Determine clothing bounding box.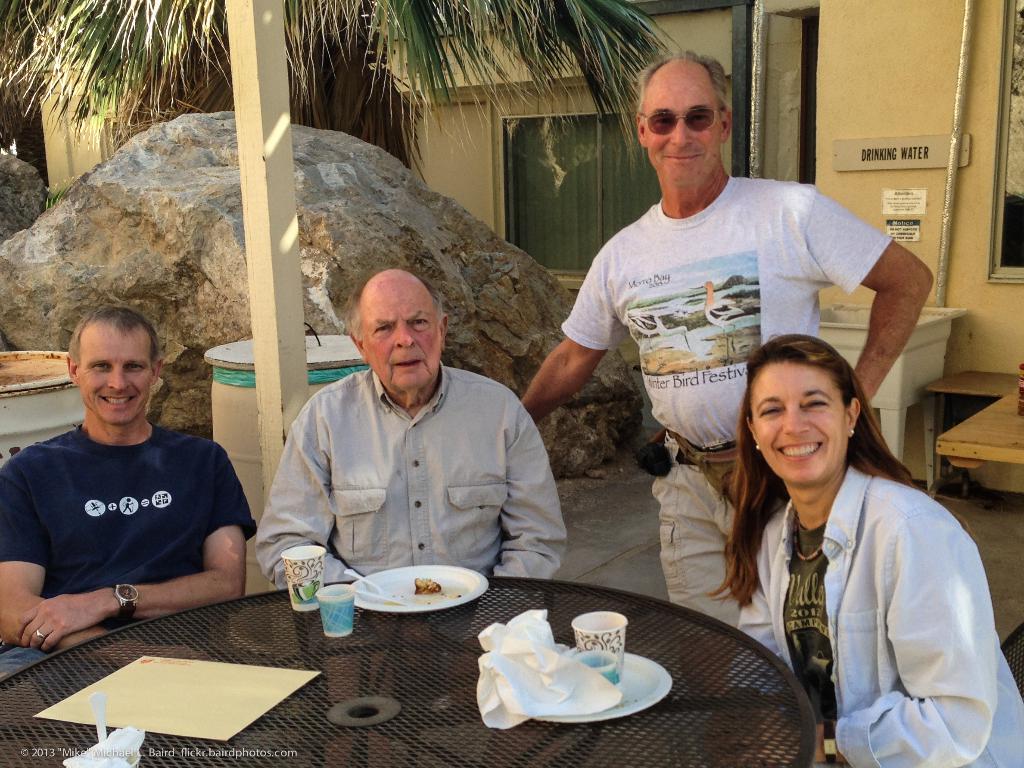
Determined: 557/176/899/603.
